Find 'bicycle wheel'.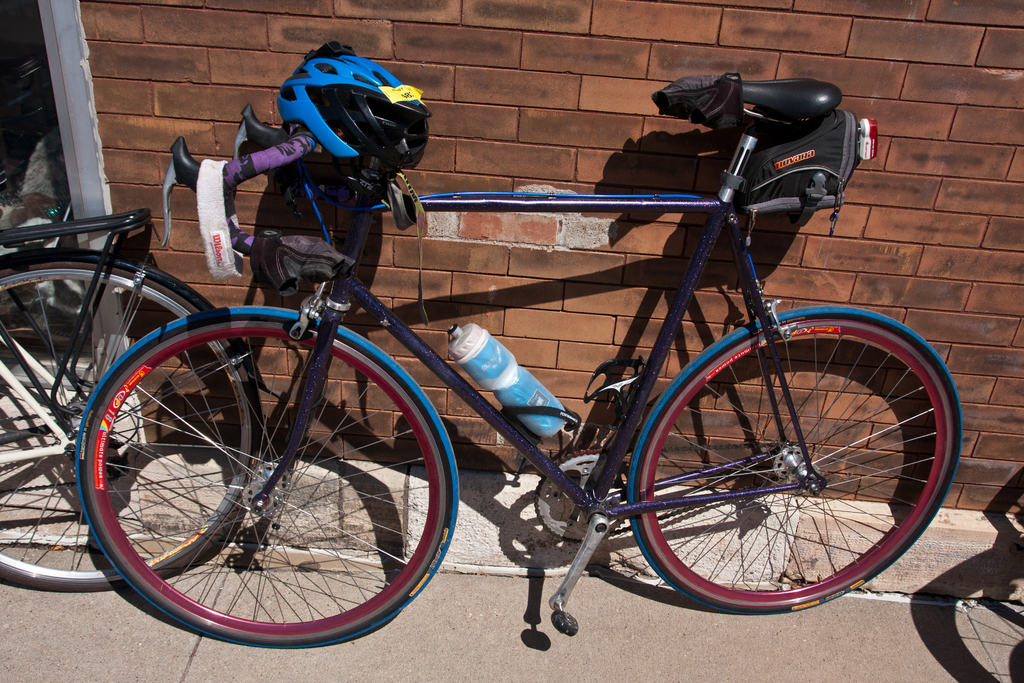
BBox(634, 315, 964, 620).
